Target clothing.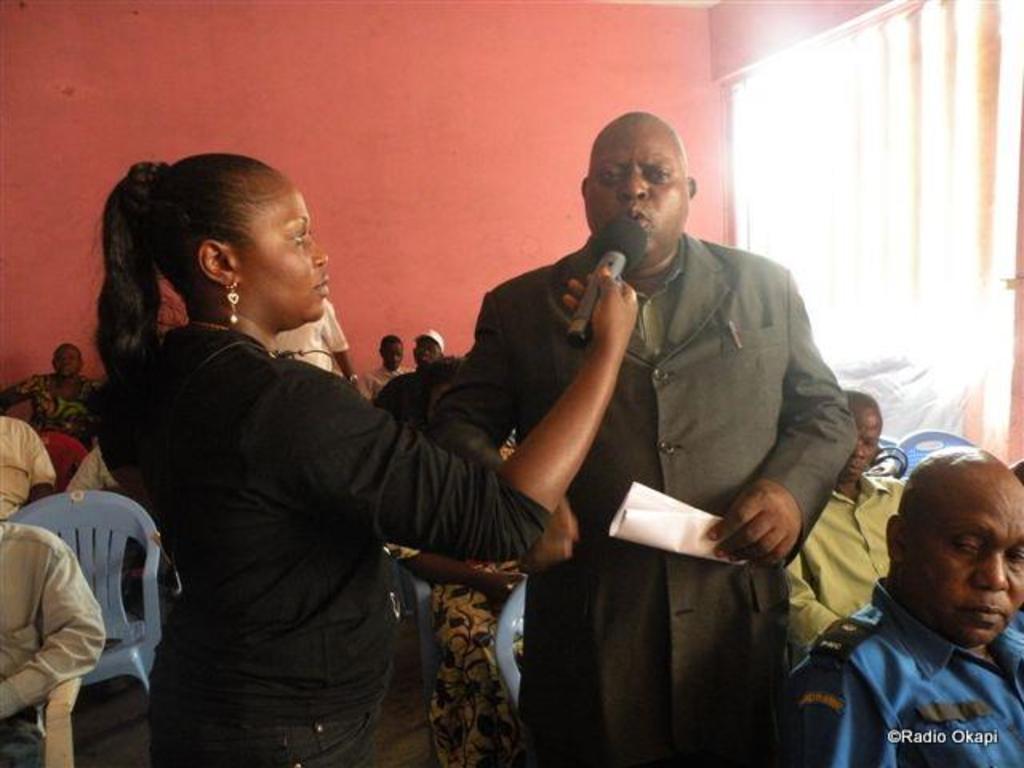
Target region: locate(784, 467, 902, 638).
